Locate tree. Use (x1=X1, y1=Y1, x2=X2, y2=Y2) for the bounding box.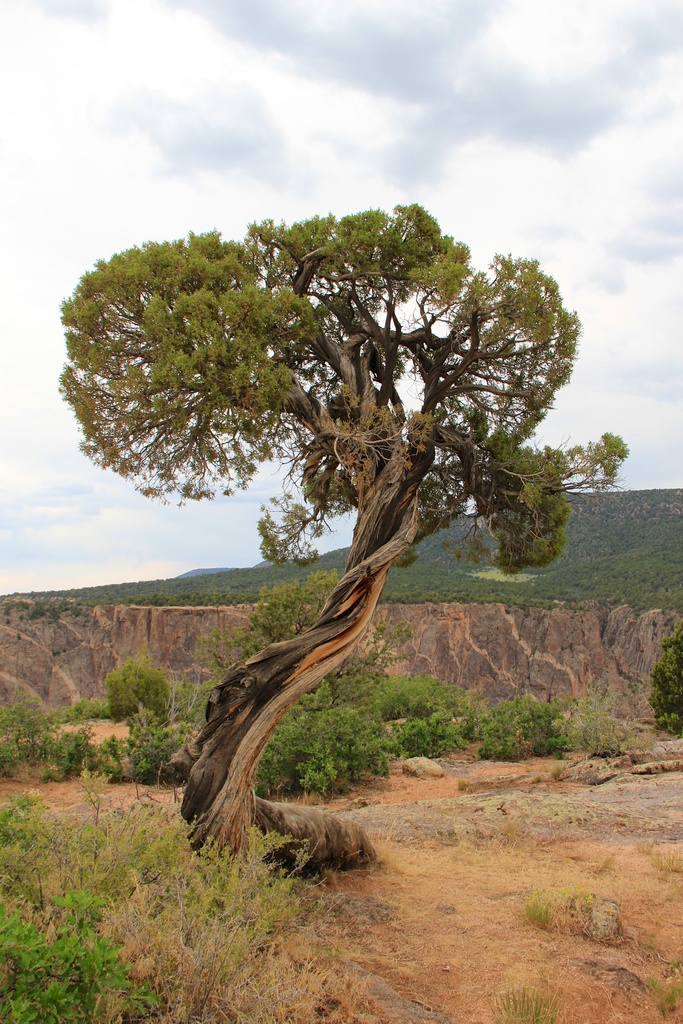
(x1=191, y1=570, x2=336, y2=689).
